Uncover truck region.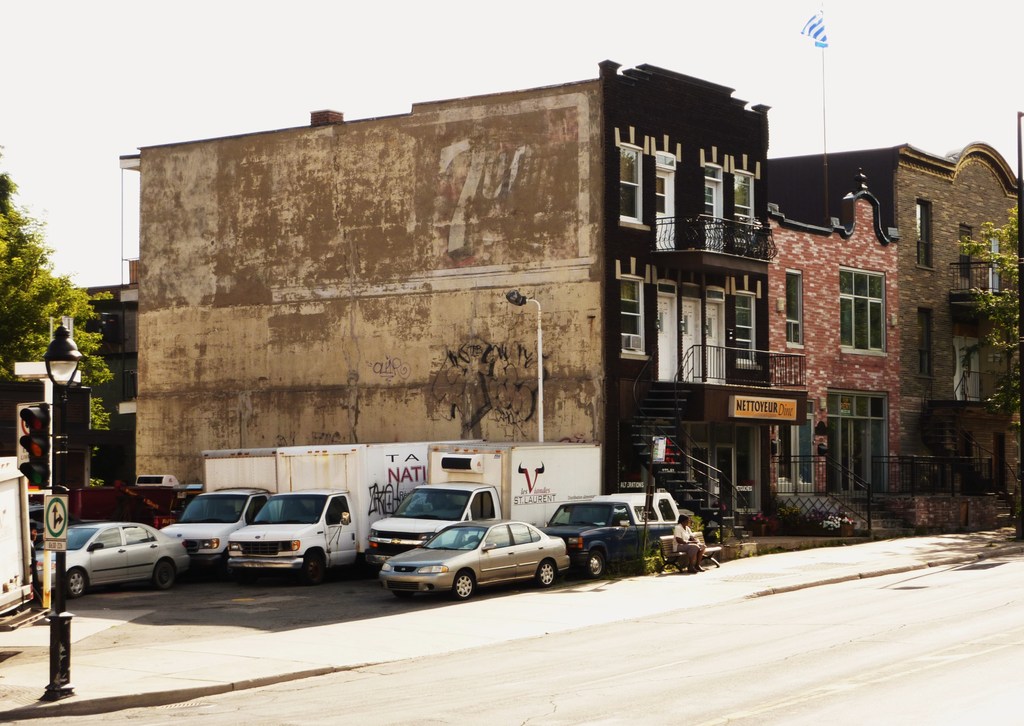
Uncovered: Rect(0, 452, 51, 632).
